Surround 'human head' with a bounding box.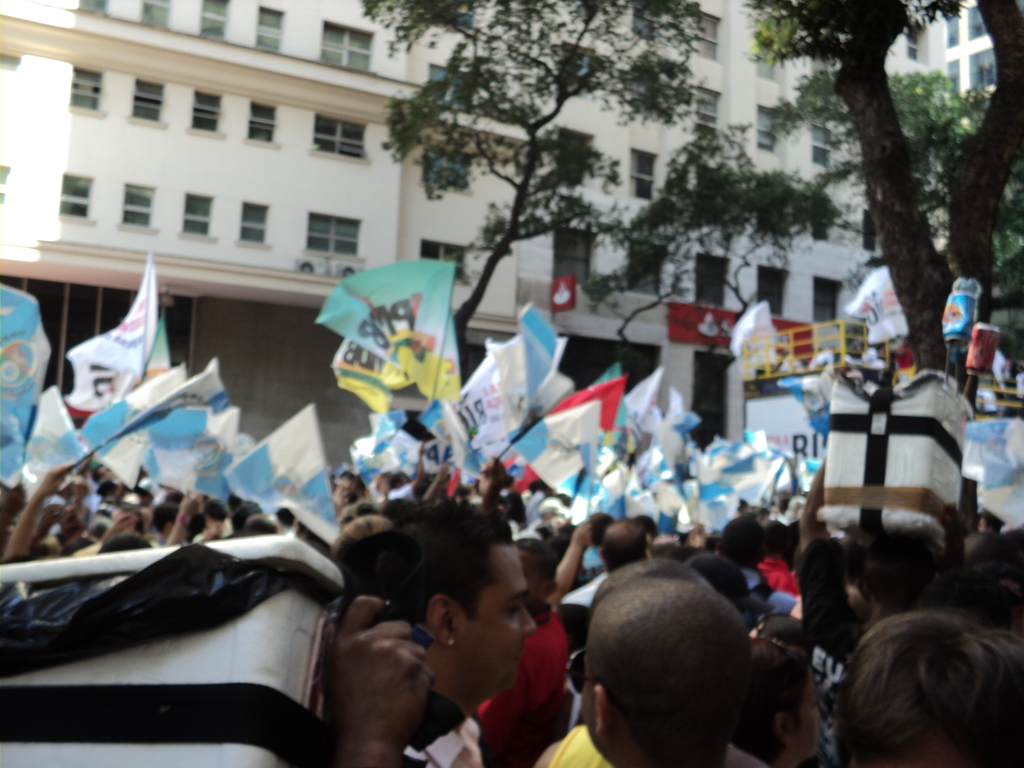
bbox=(568, 573, 779, 751).
